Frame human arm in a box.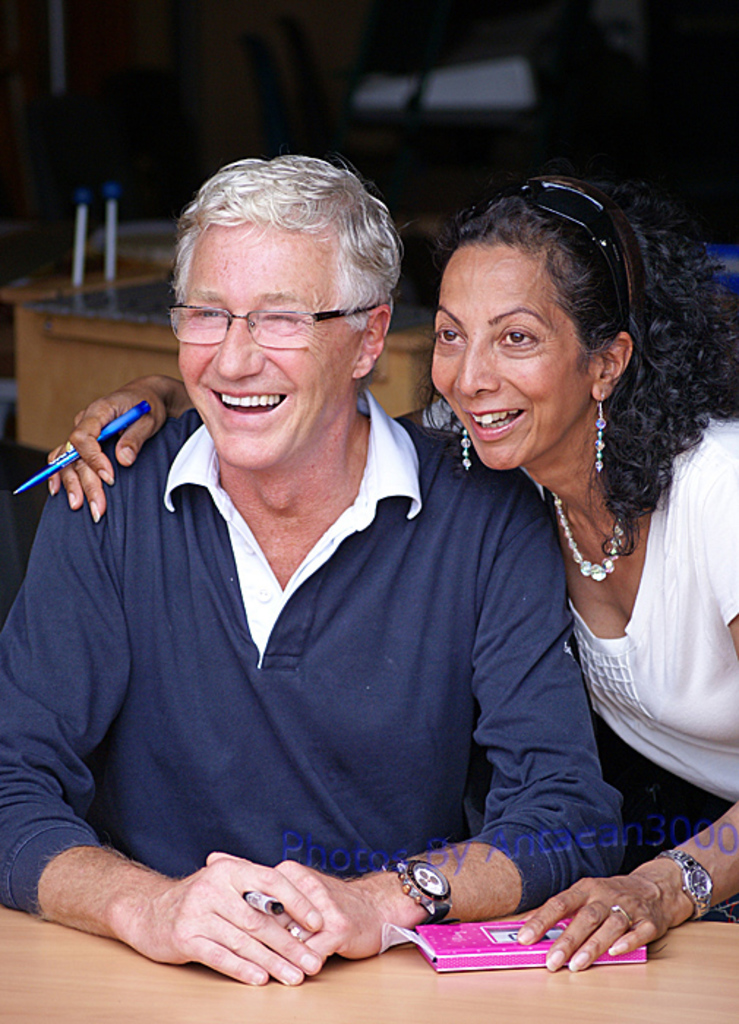
{"x1": 0, "y1": 487, "x2": 316, "y2": 983}.
